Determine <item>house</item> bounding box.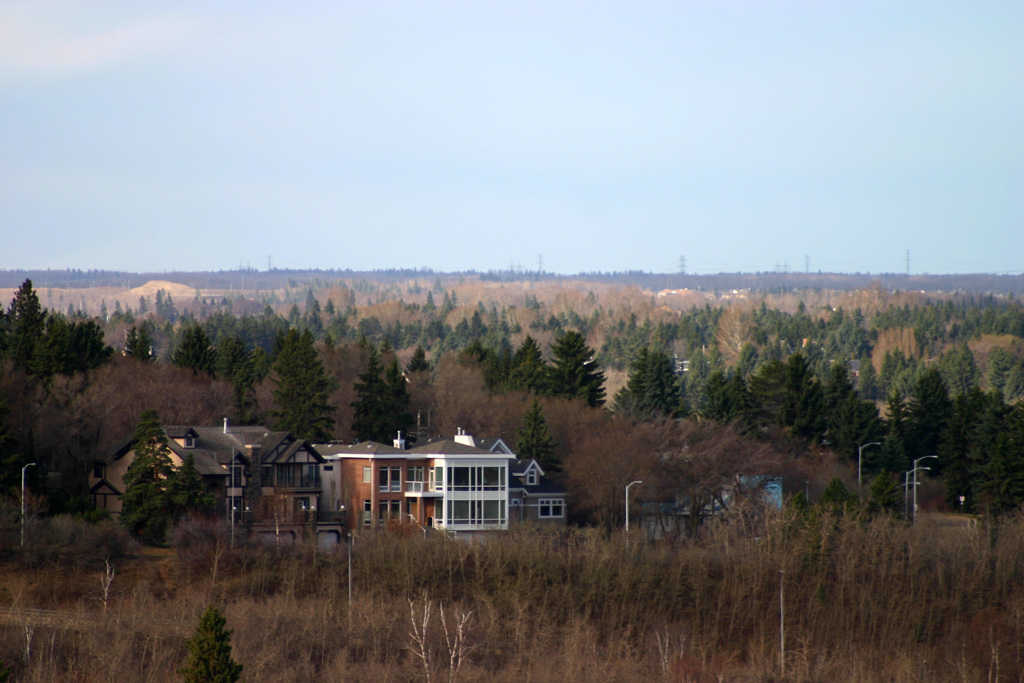
Determined: [x1=511, y1=453, x2=548, y2=486].
